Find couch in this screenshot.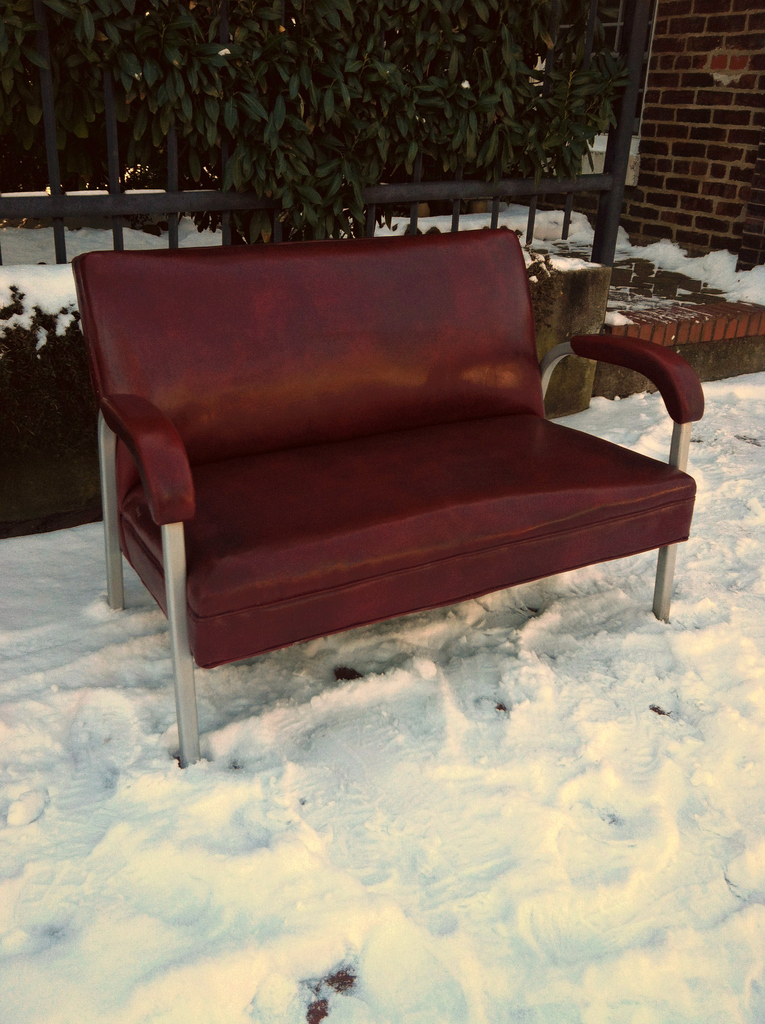
The bounding box for couch is [77, 225, 689, 728].
